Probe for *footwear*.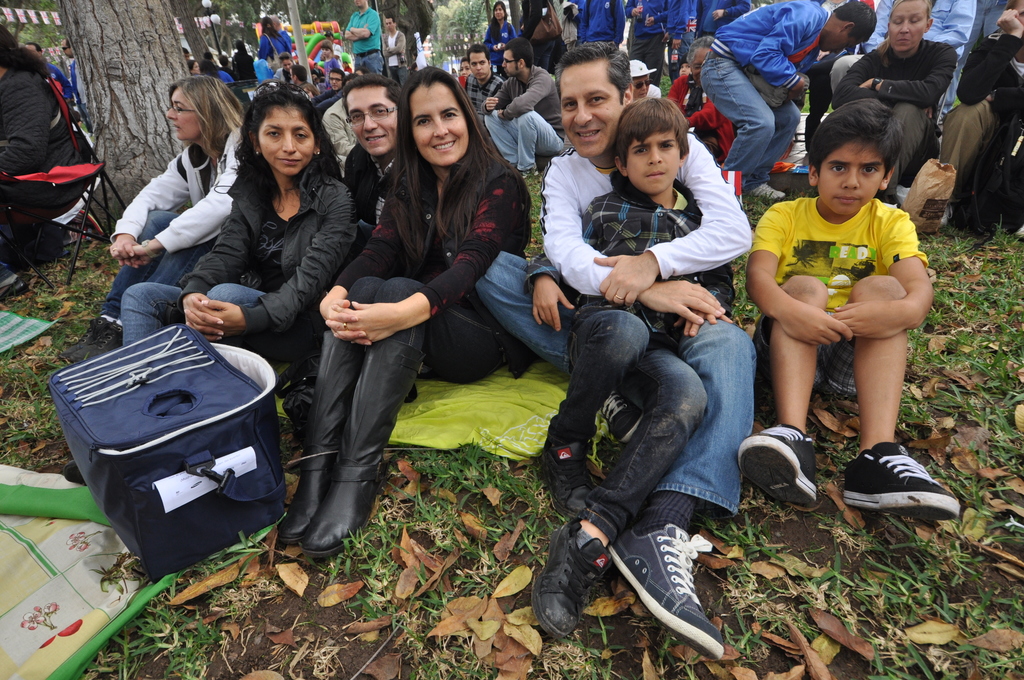
Probe result: box=[69, 314, 131, 360].
